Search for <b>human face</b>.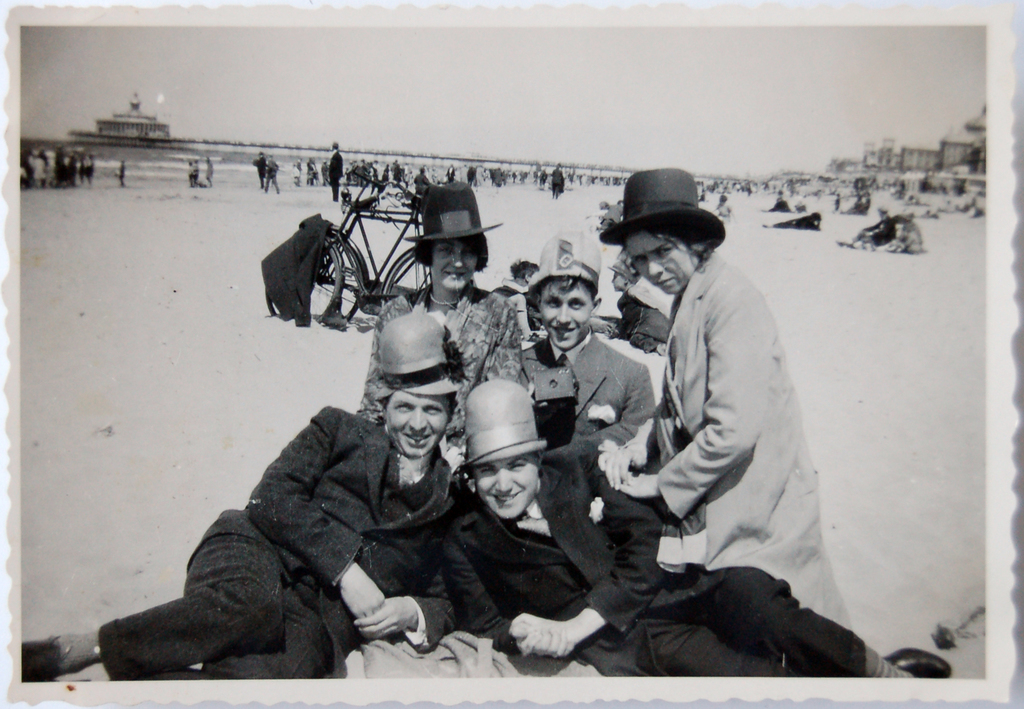
Found at [433,239,476,291].
